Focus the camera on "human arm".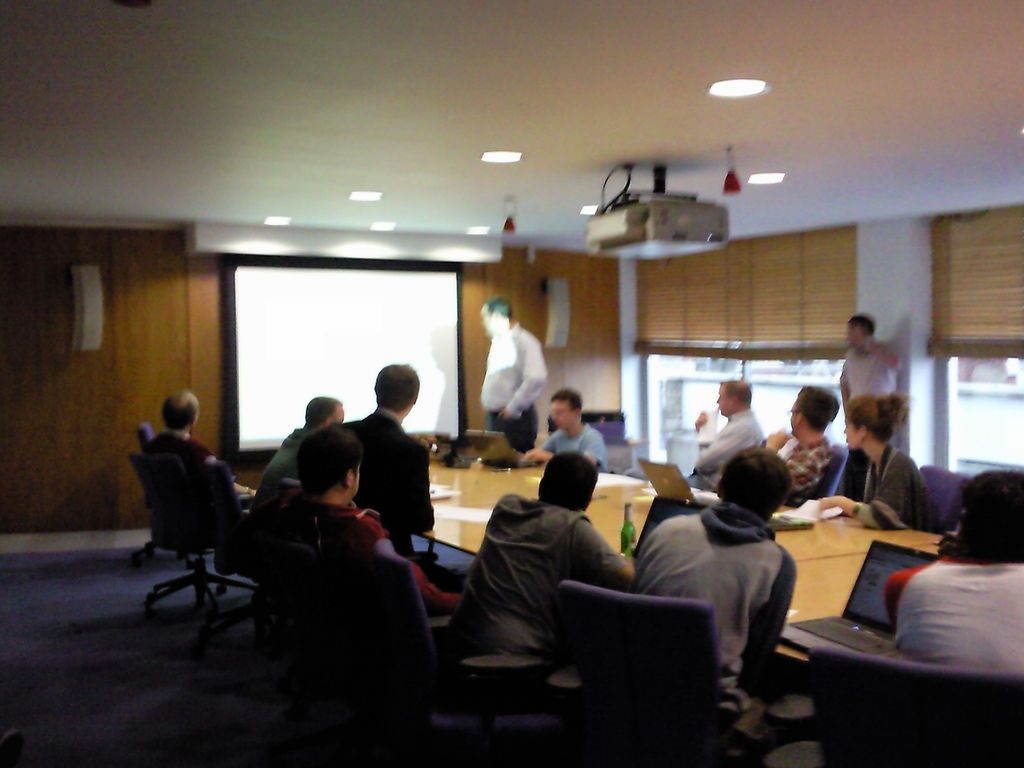
Focus region: region(870, 339, 902, 378).
